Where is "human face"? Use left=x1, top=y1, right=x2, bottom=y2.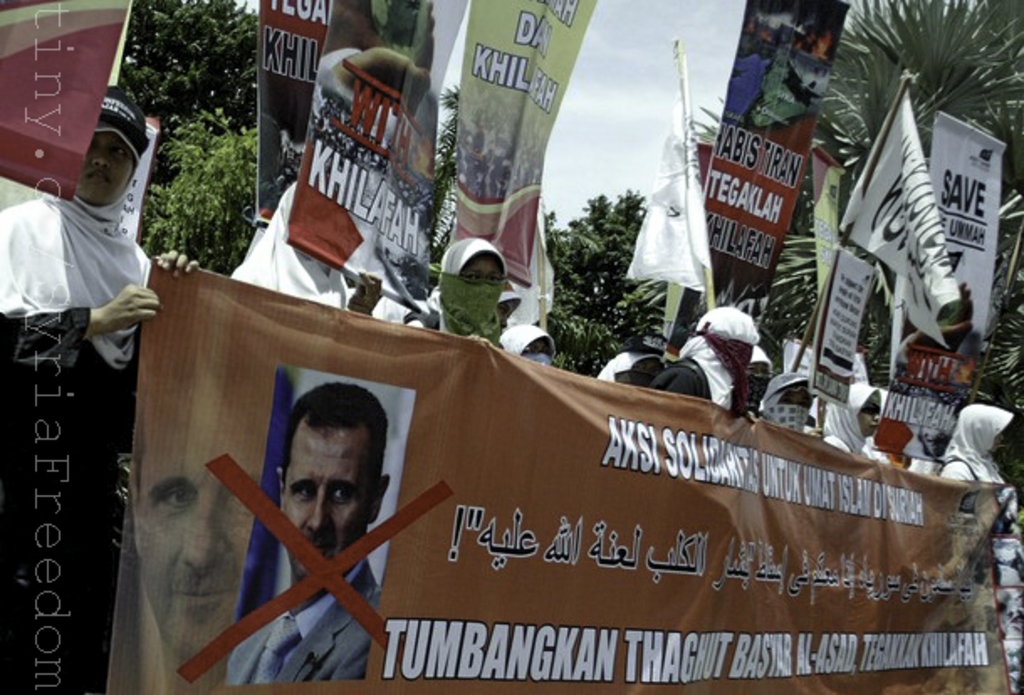
left=462, top=253, right=504, bottom=289.
